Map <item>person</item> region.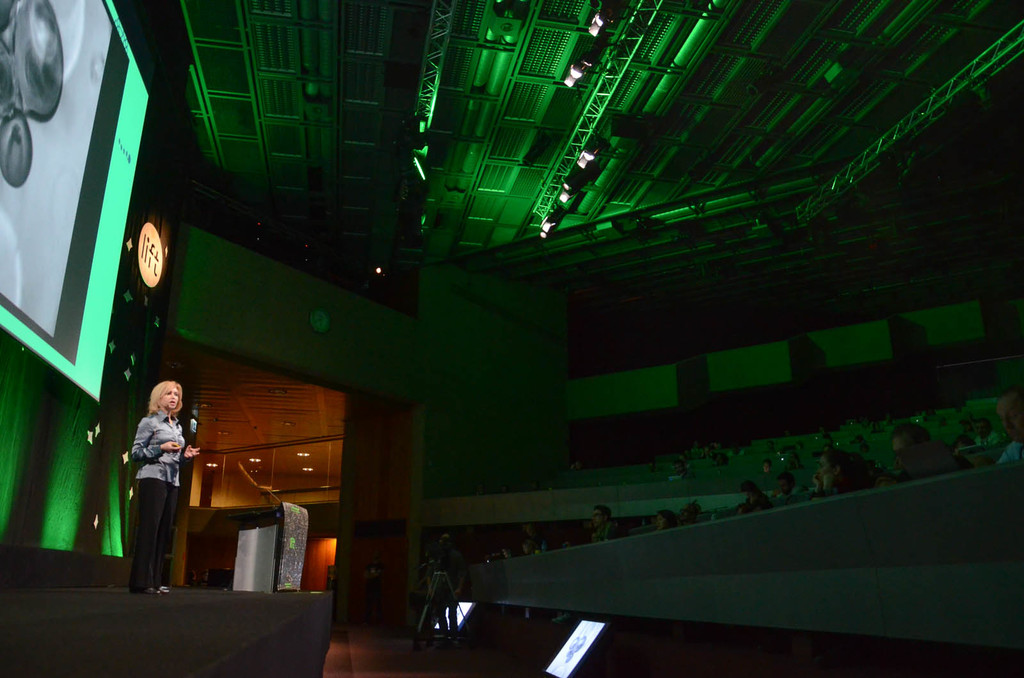
Mapped to left=128, top=374, right=200, bottom=591.
